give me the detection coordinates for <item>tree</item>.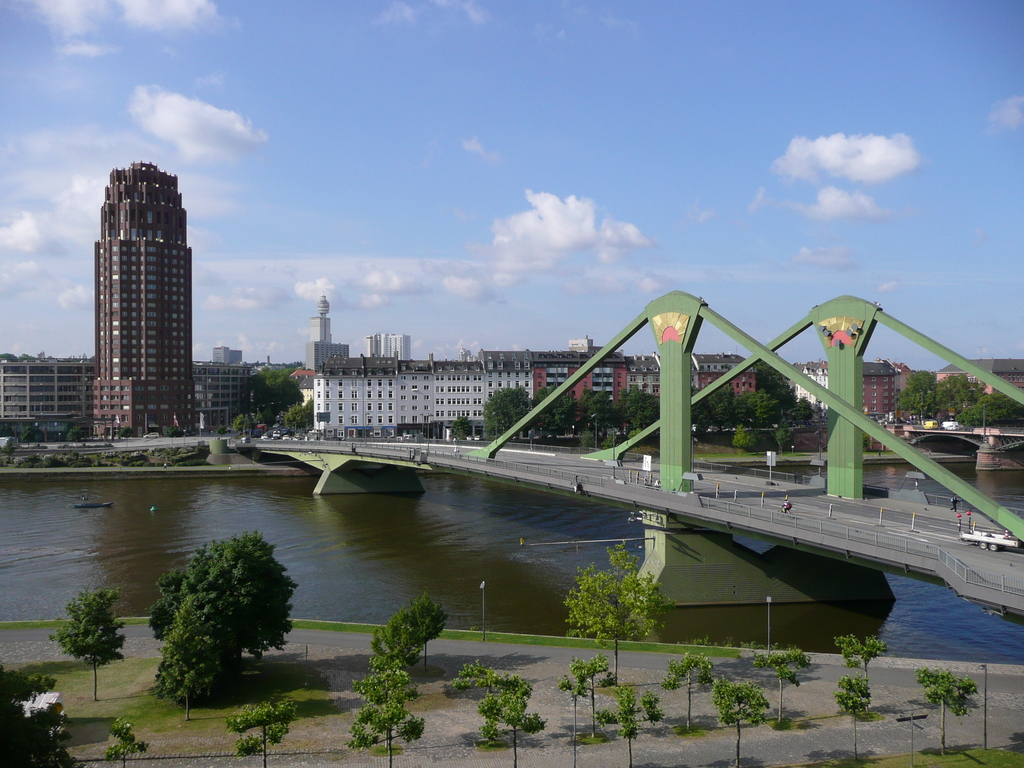
bbox(759, 648, 811, 712).
